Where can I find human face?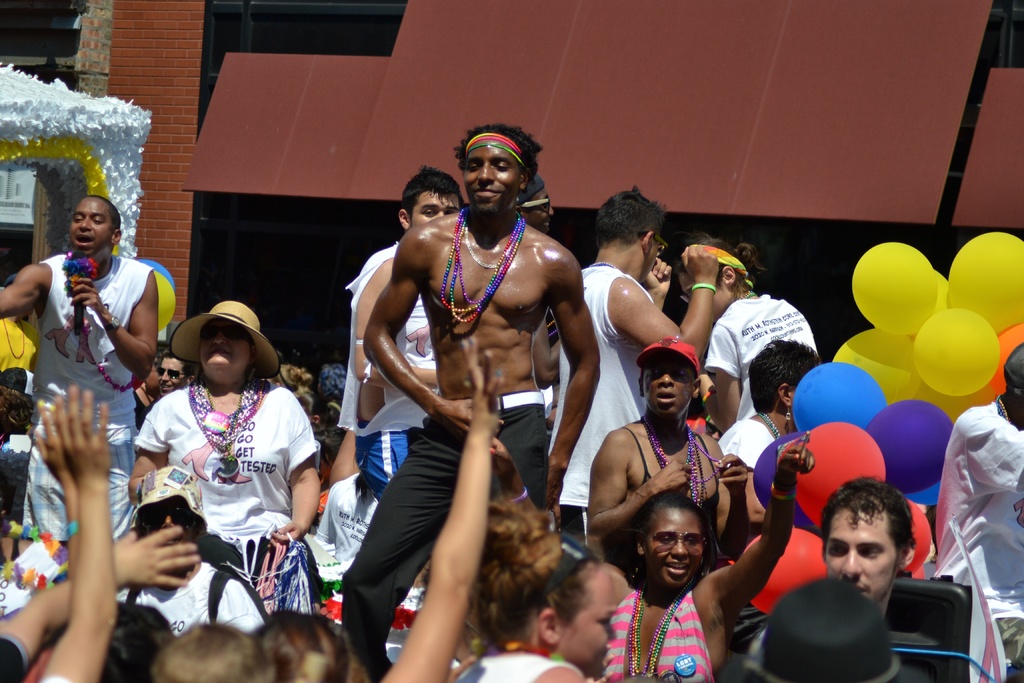
You can find it at 819 498 904 608.
